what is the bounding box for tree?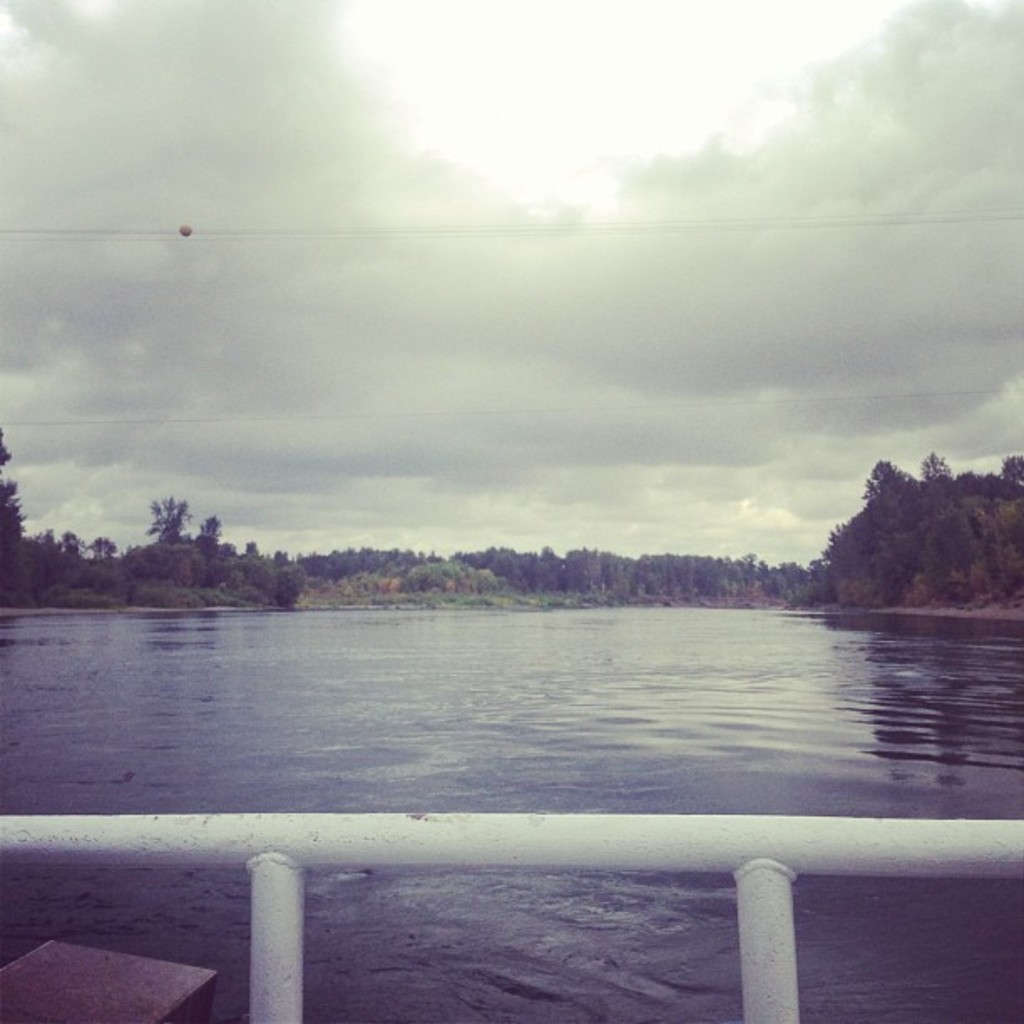
bbox=[919, 545, 962, 606].
